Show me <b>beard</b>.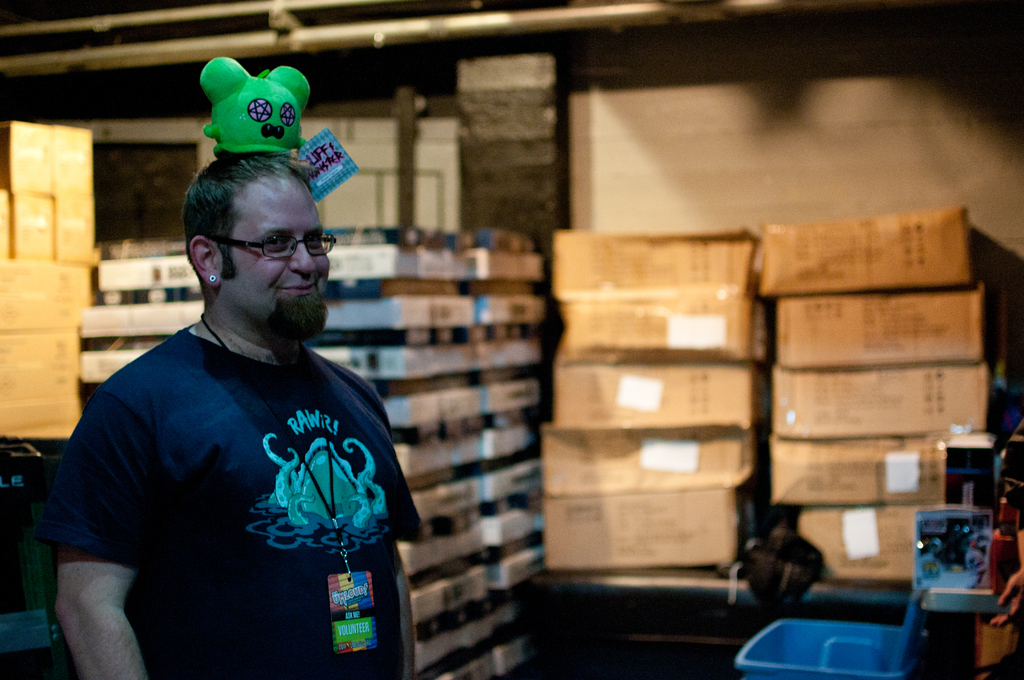
<b>beard</b> is here: bbox(261, 287, 335, 348).
